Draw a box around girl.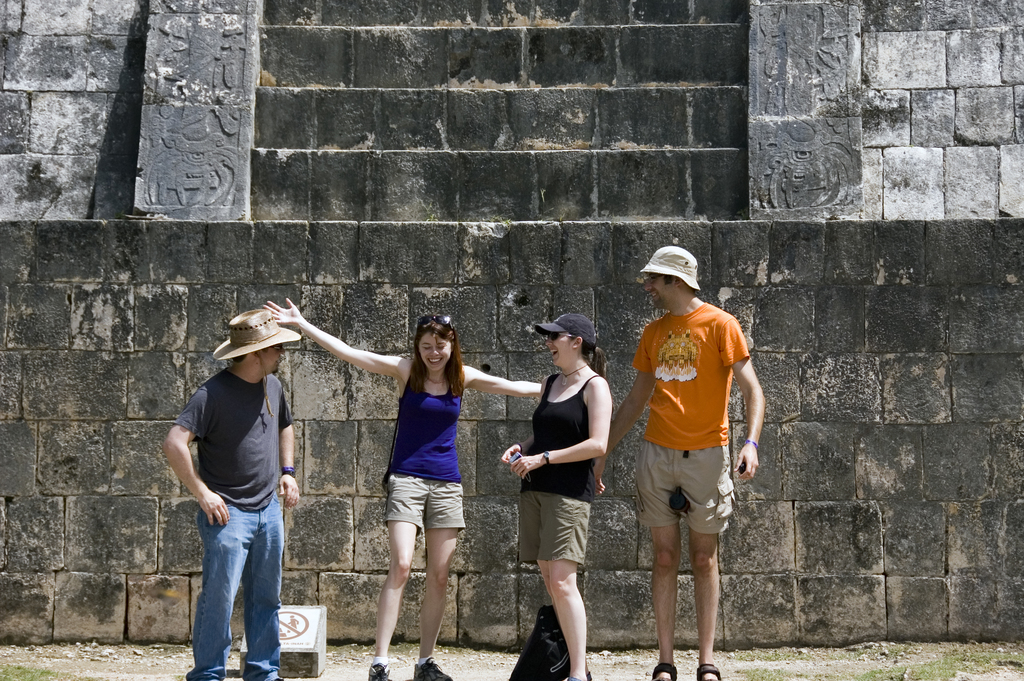
(x1=497, y1=314, x2=611, y2=677).
